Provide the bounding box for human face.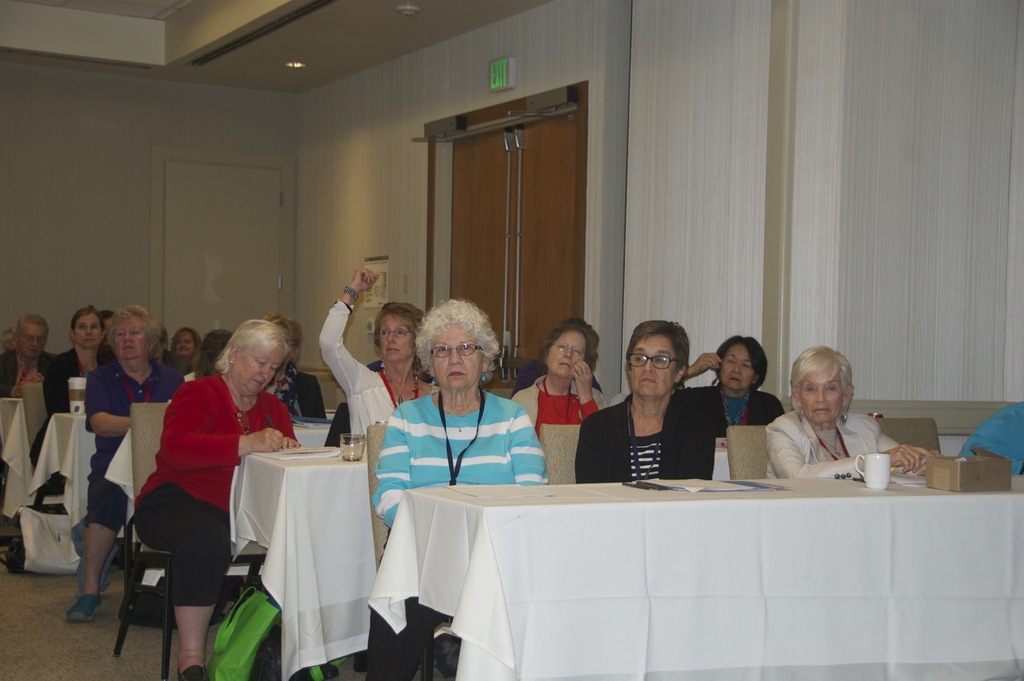
<bbox>430, 321, 479, 386</bbox>.
